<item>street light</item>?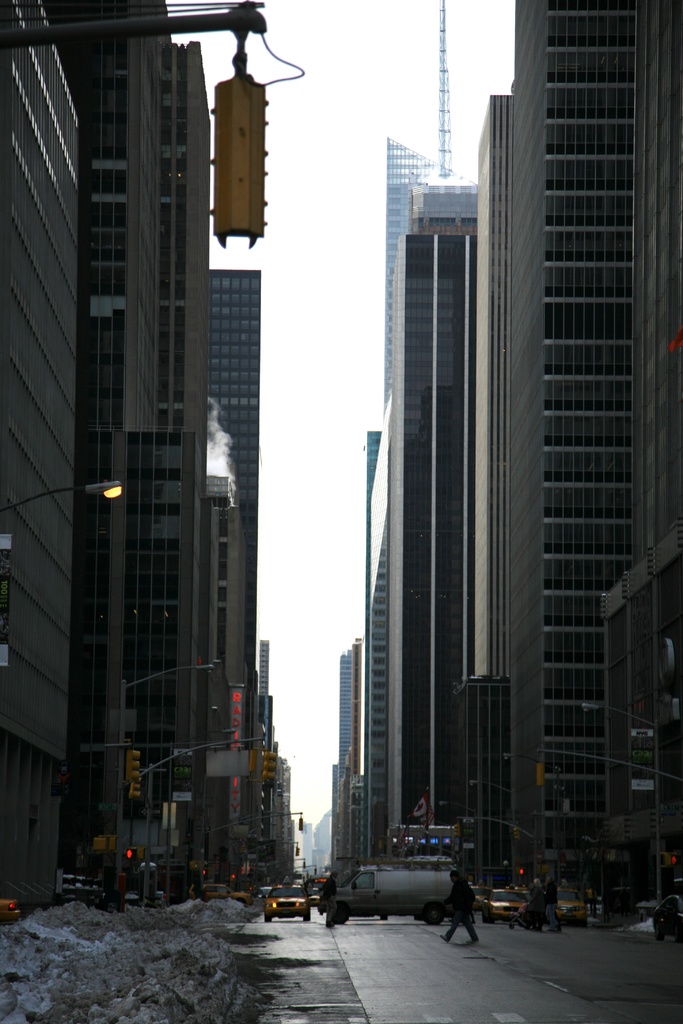
l=115, t=660, r=217, b=899
